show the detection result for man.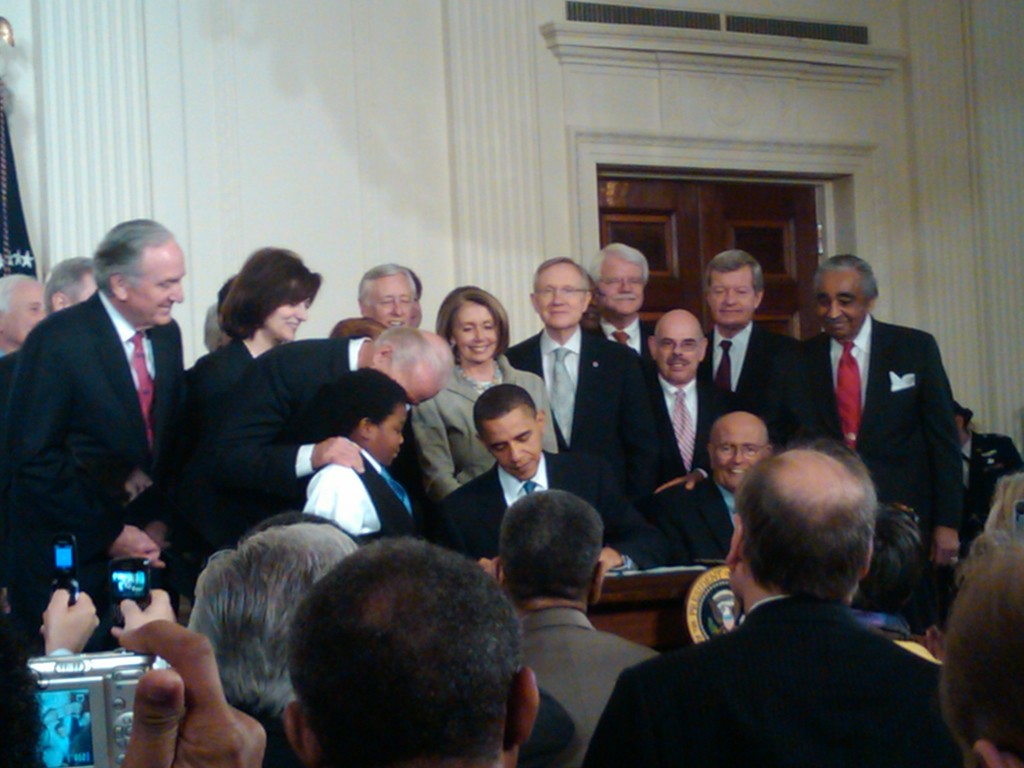
503, 257, 662, 504.
